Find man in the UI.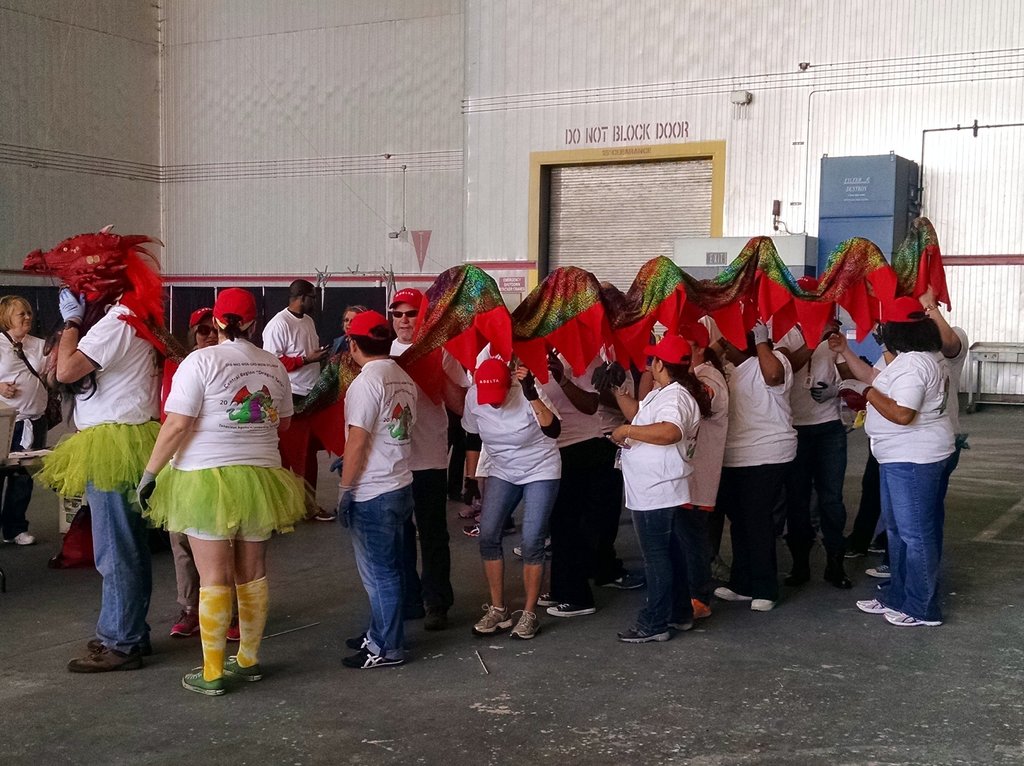
UI element at 335, 310, 418, 671.
